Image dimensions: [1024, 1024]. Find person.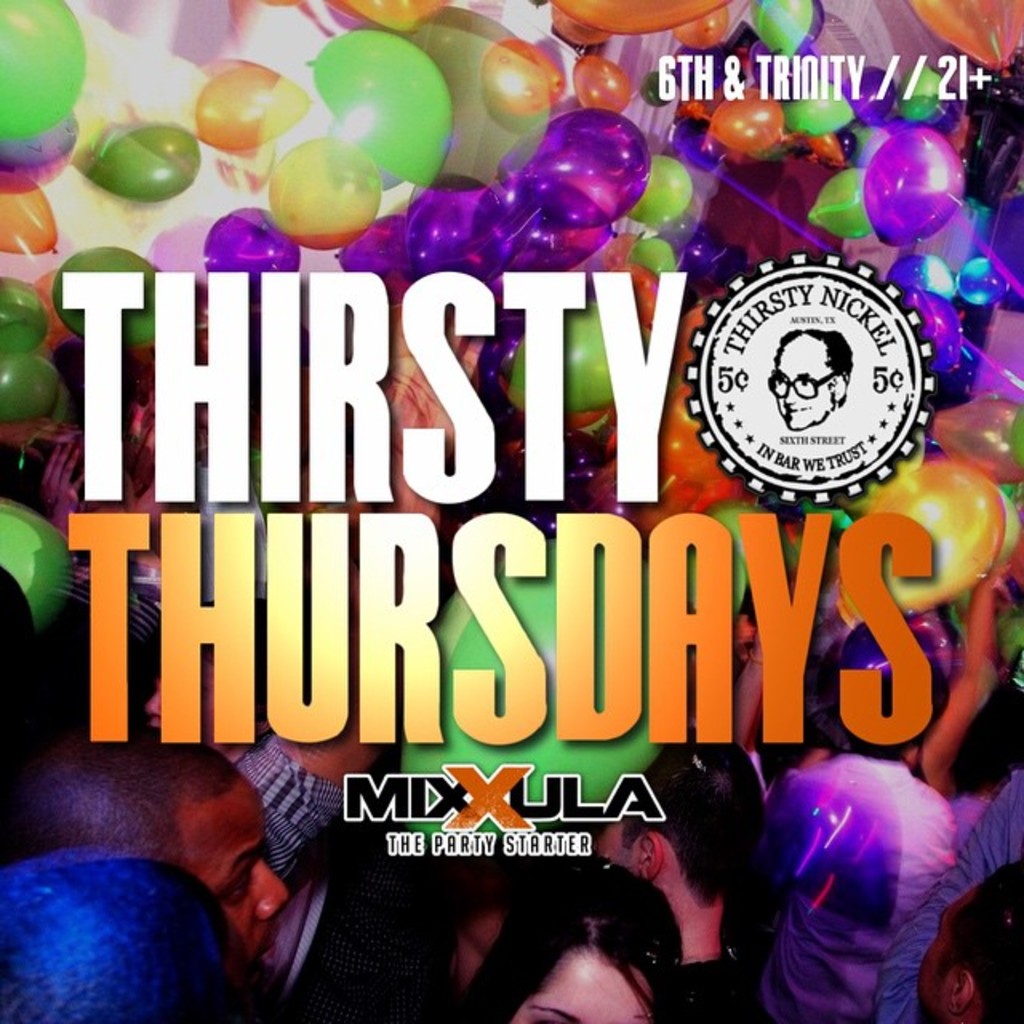
750:714:966:1005.
